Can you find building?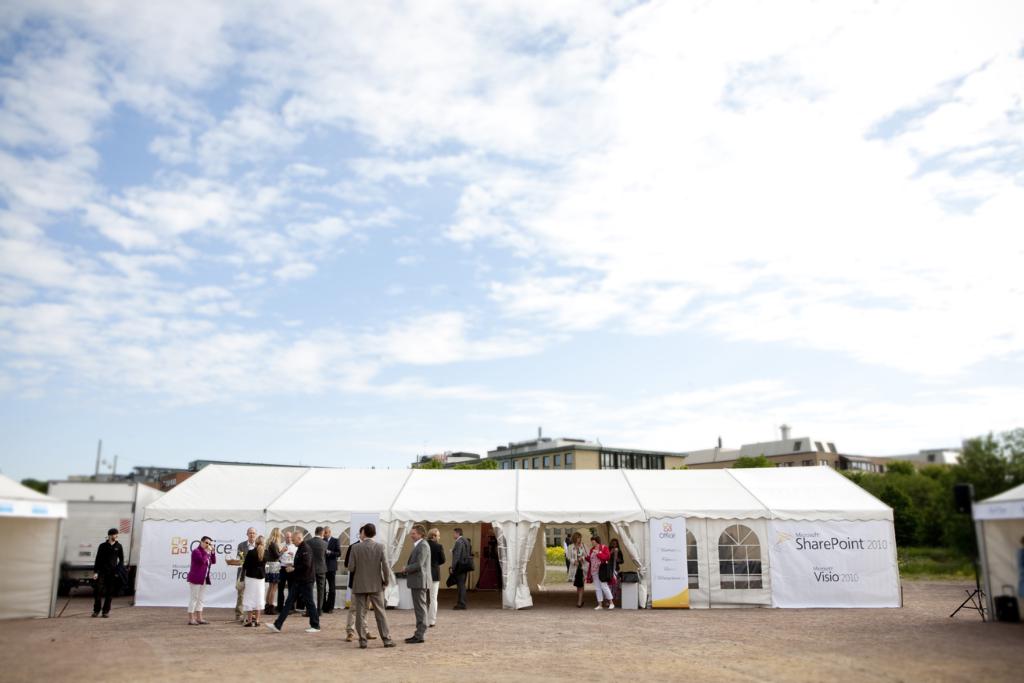
Yes, bounding box: (67, 466, 159, 481).
